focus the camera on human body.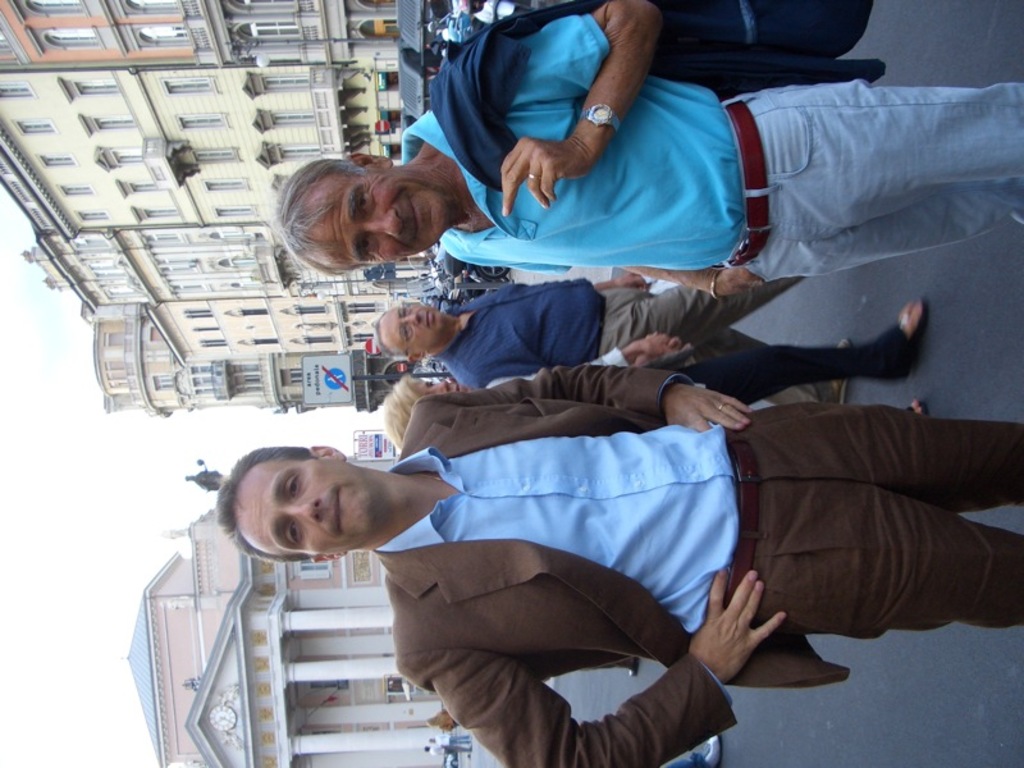
Focus region: box(212, 364, 1023, 767).
